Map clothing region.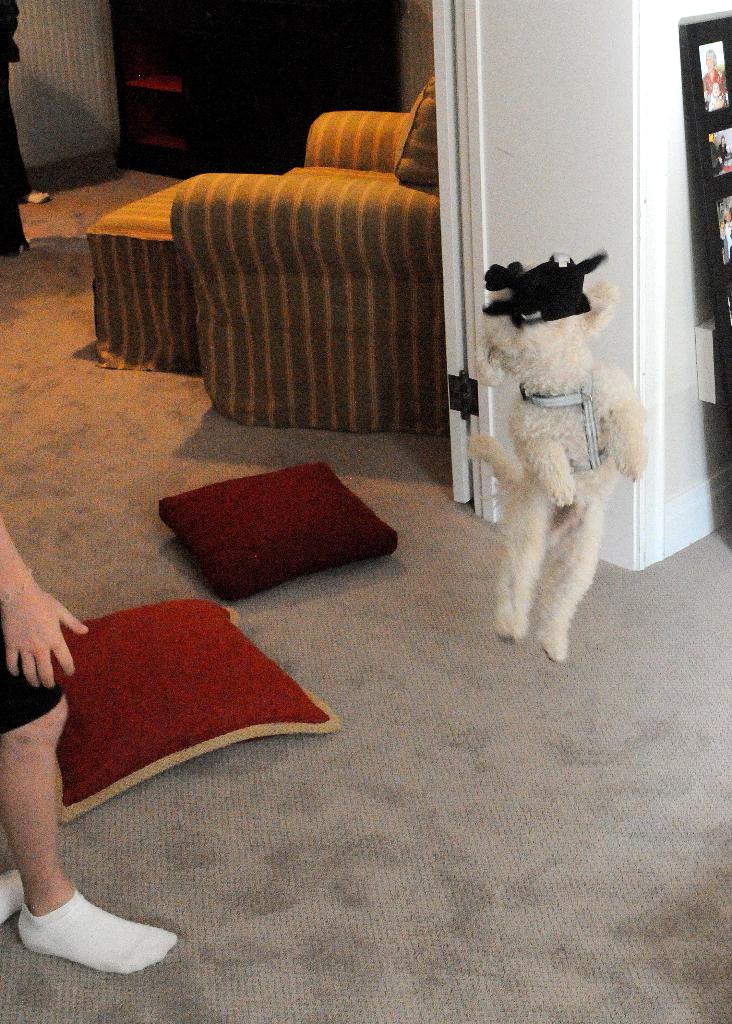
Mapped to l=17, t=892, r=179, b=980.
